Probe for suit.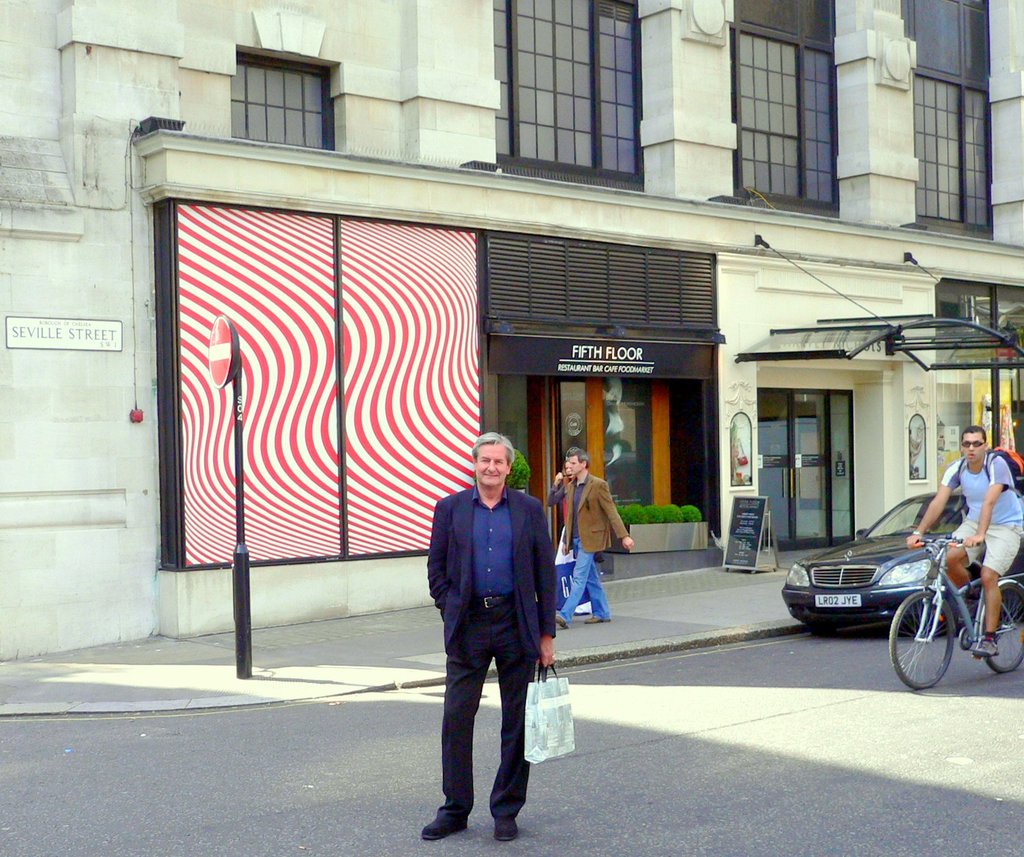
Probe result: 425 469 571 830.
